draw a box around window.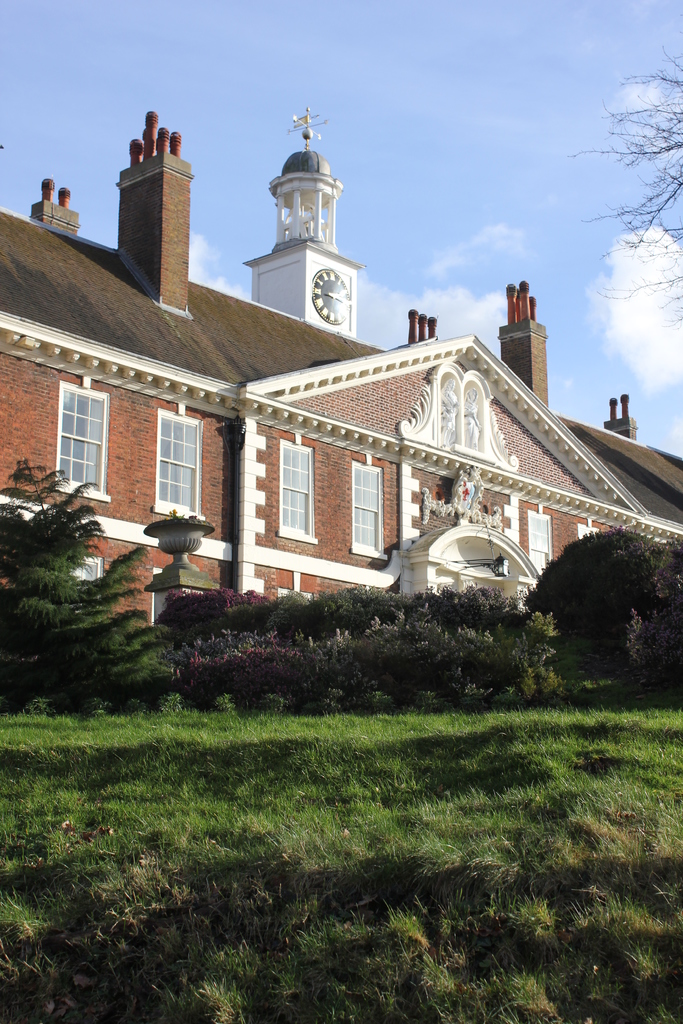
{"x1": 277, "y1": 442, "x2": 317, "y2": 545}.
